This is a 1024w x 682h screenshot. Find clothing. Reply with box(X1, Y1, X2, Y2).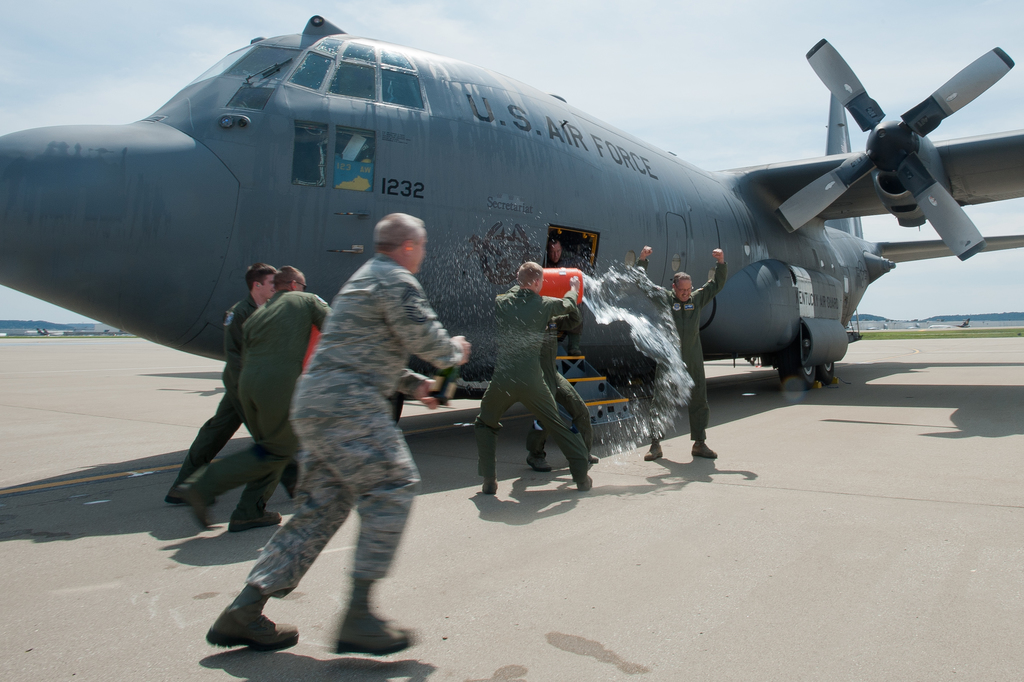
box(632, 261, 722, 450).
